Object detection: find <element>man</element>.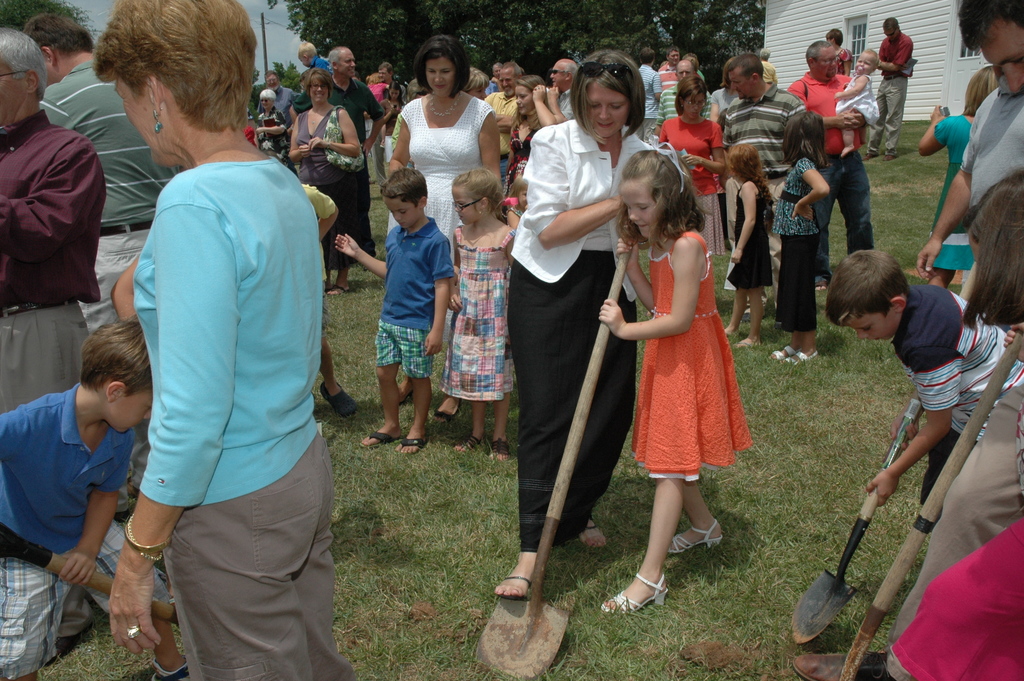
x1=20 y1=7 x2=181 y2=520.
